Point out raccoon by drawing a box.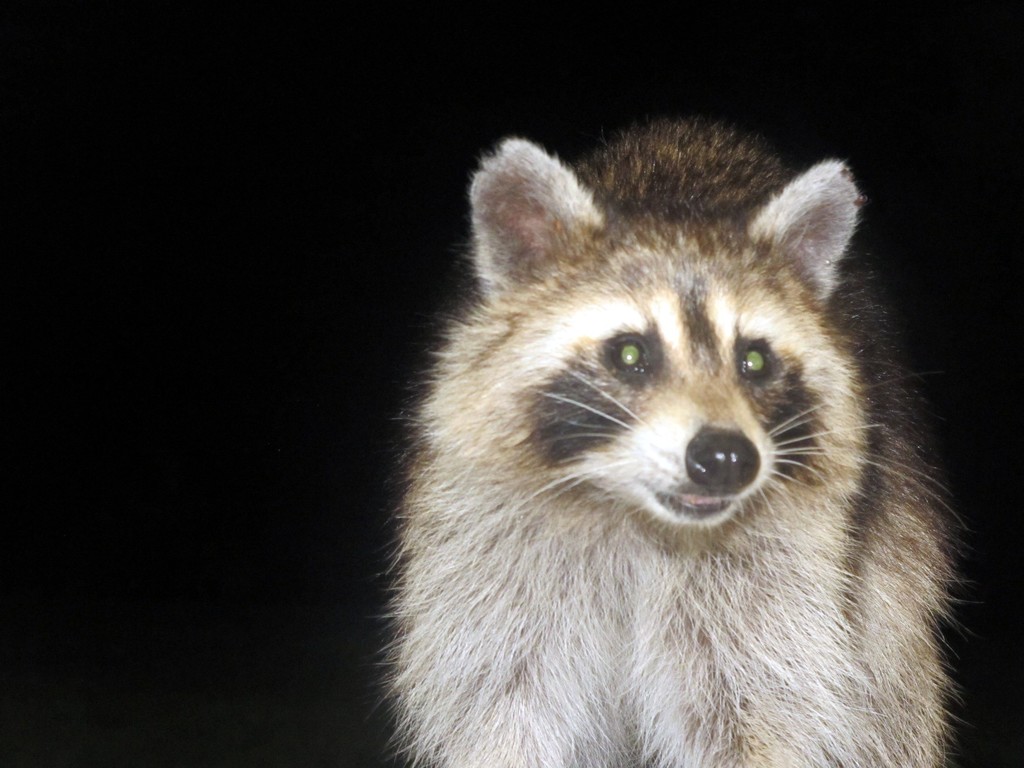
locate(380, 113, 980, 767).
